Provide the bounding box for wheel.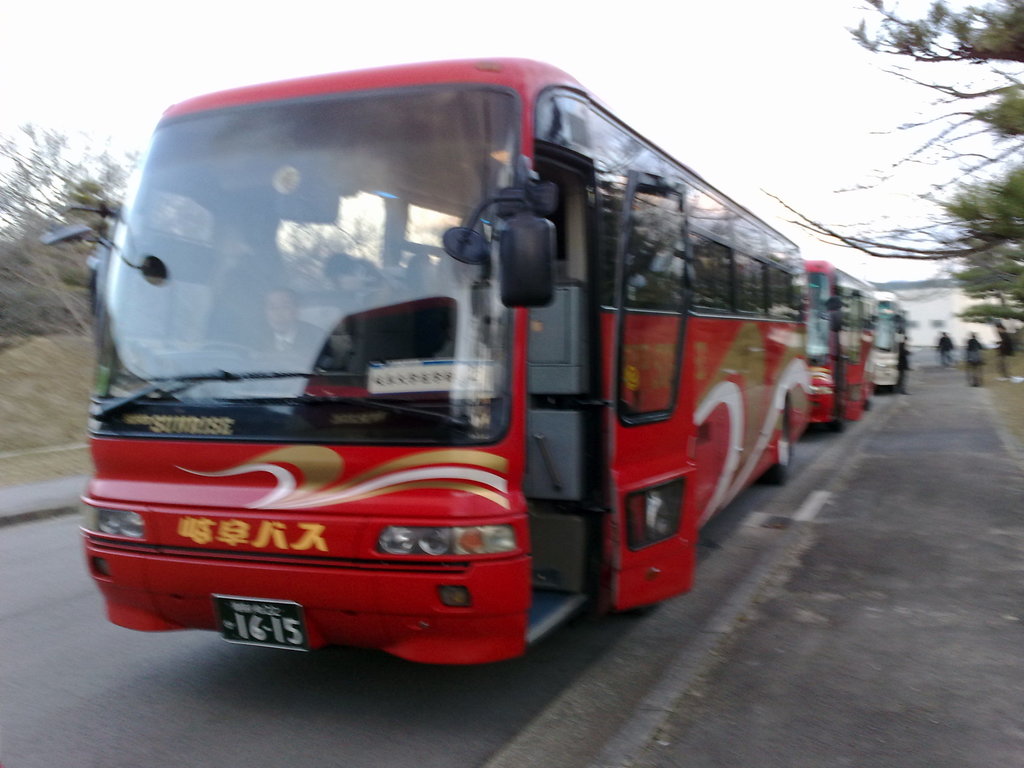
rect(832, 422, 851, 438).
